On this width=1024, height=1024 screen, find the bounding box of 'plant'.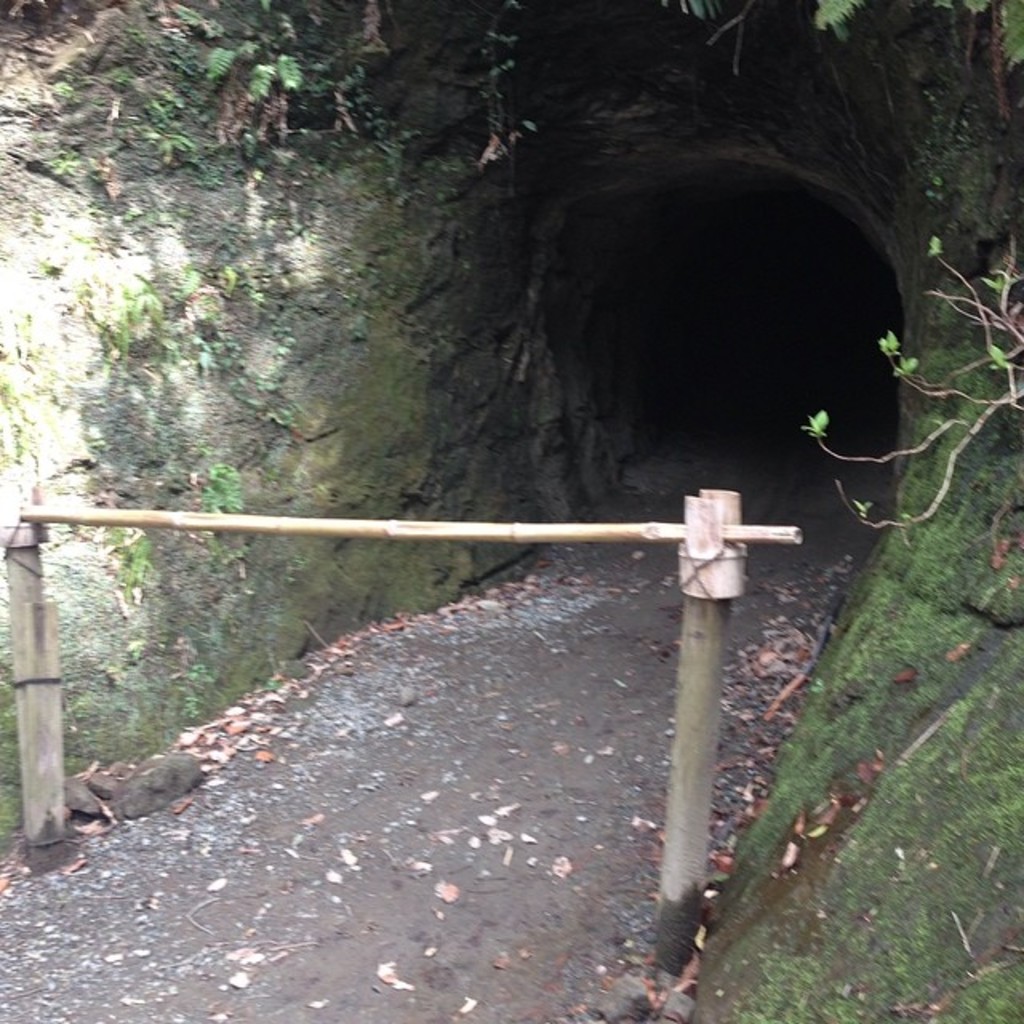
Bounding box: x1=38 y1=254 x2=59 y2=278.
